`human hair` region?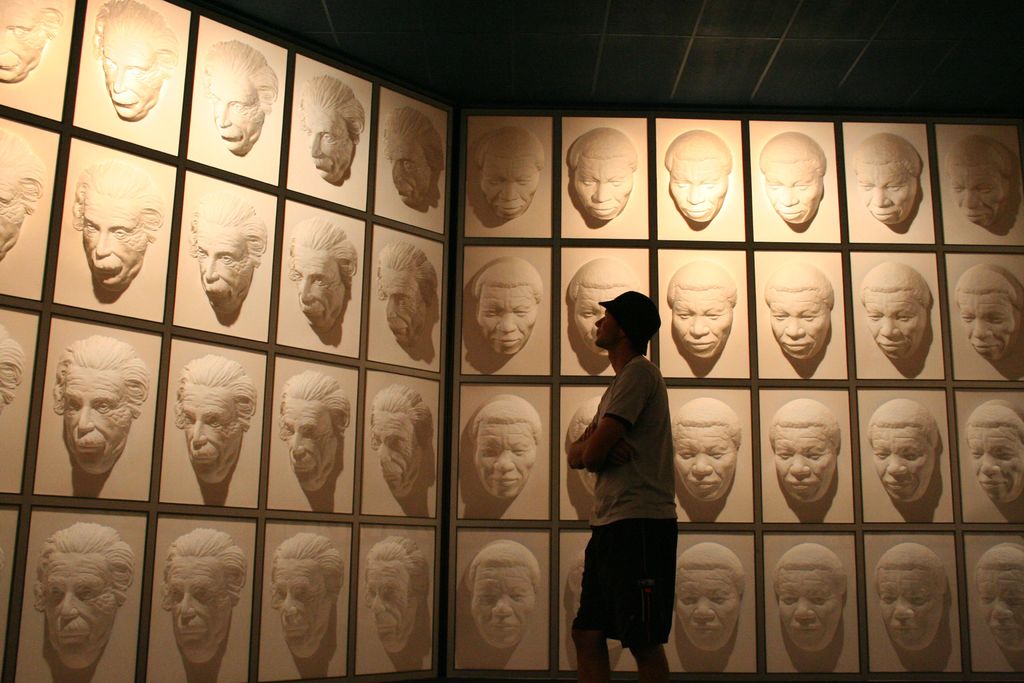
BBox(93, 0, 182, 74)
